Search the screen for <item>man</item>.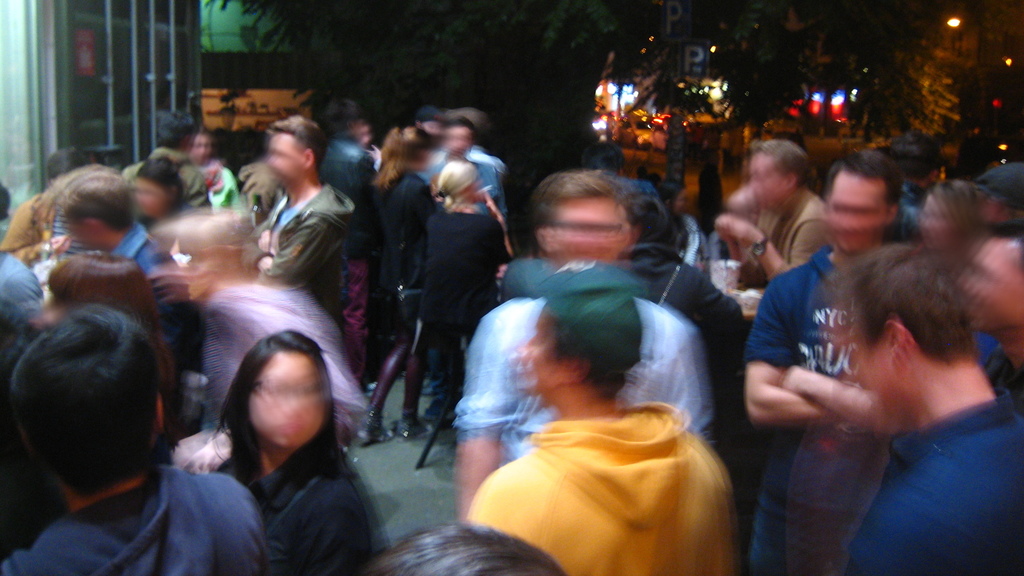
Found at box(716, 135, 826, 292).
